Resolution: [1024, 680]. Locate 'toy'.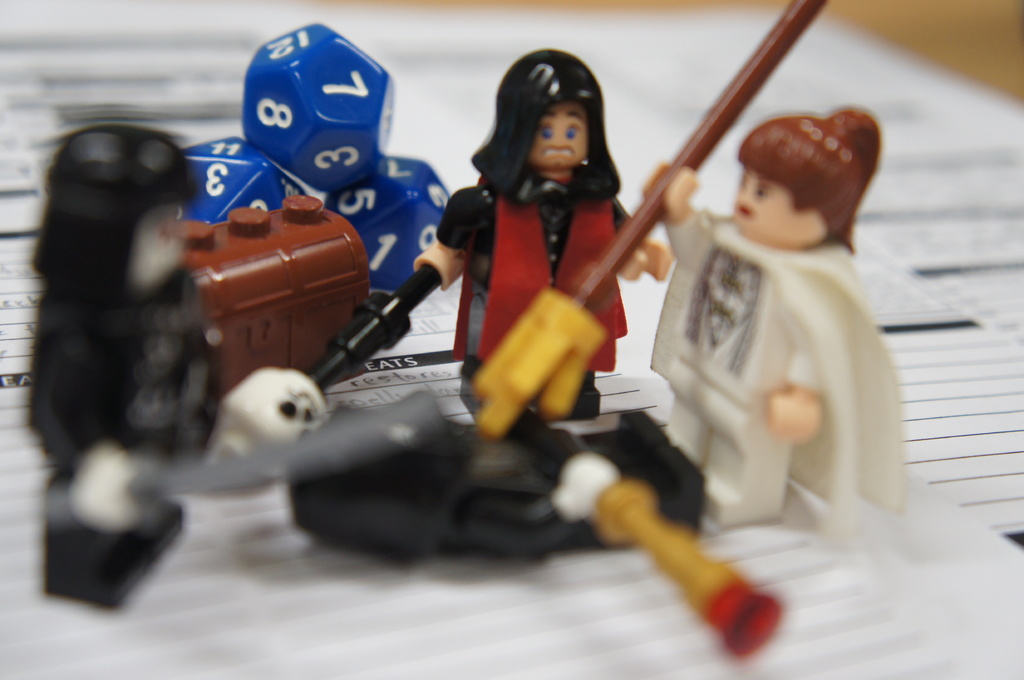
[x1=143, y1=184, x2=389, y2=404].
